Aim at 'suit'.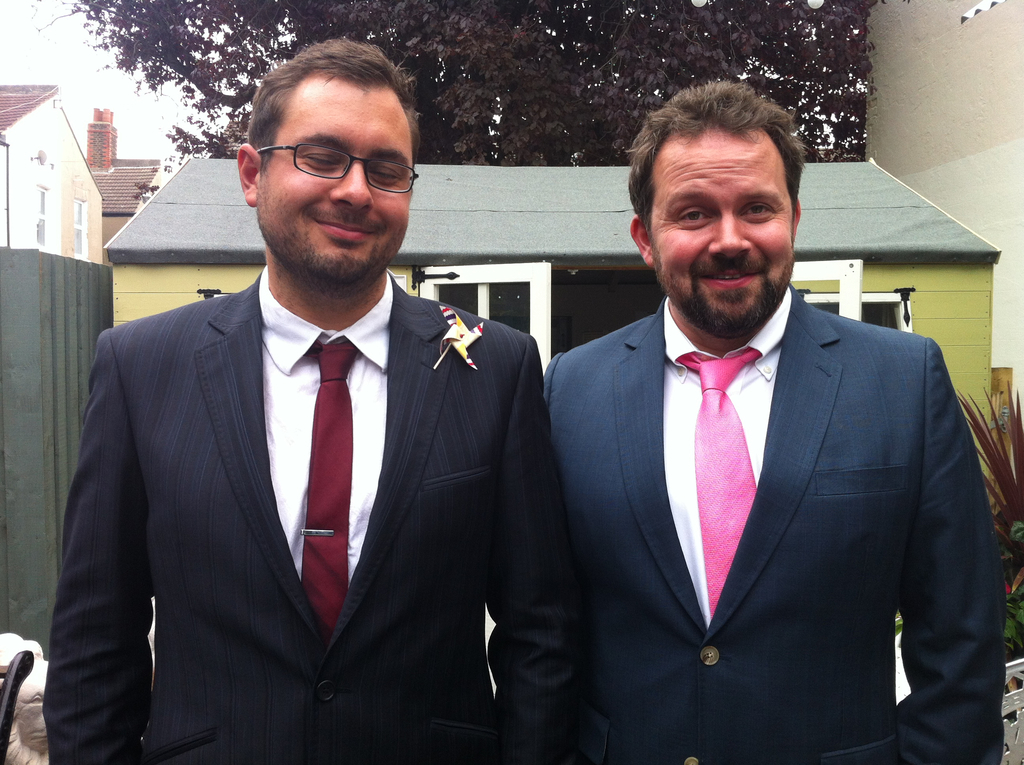
Aimed at region(542, 294, 1009, 764).
